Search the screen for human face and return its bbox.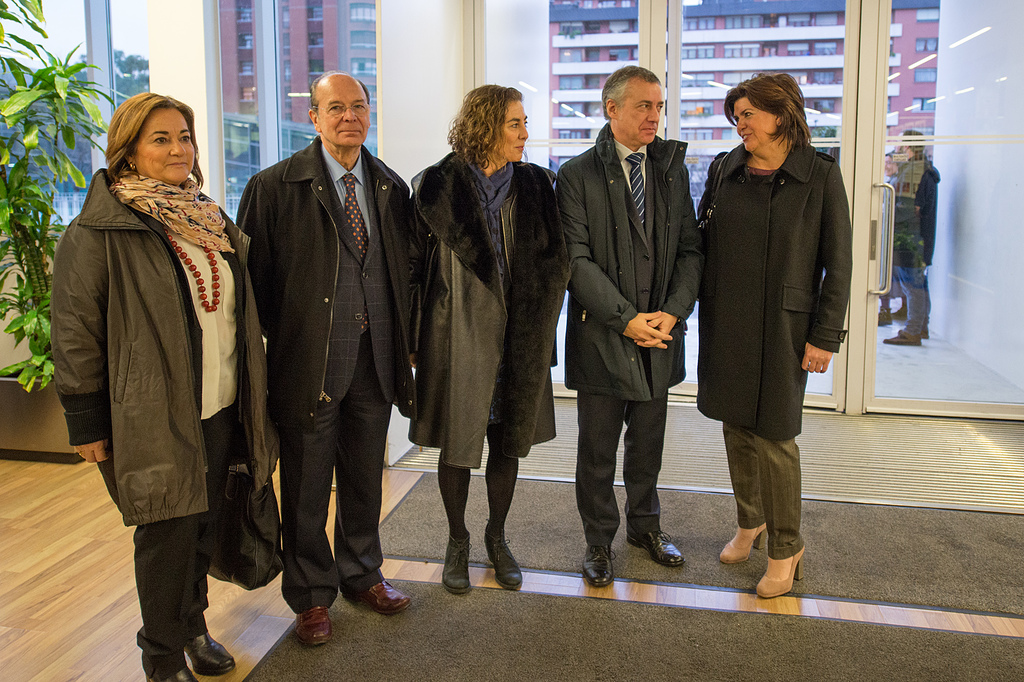
Found: box=[133, 106, 192, 185].
